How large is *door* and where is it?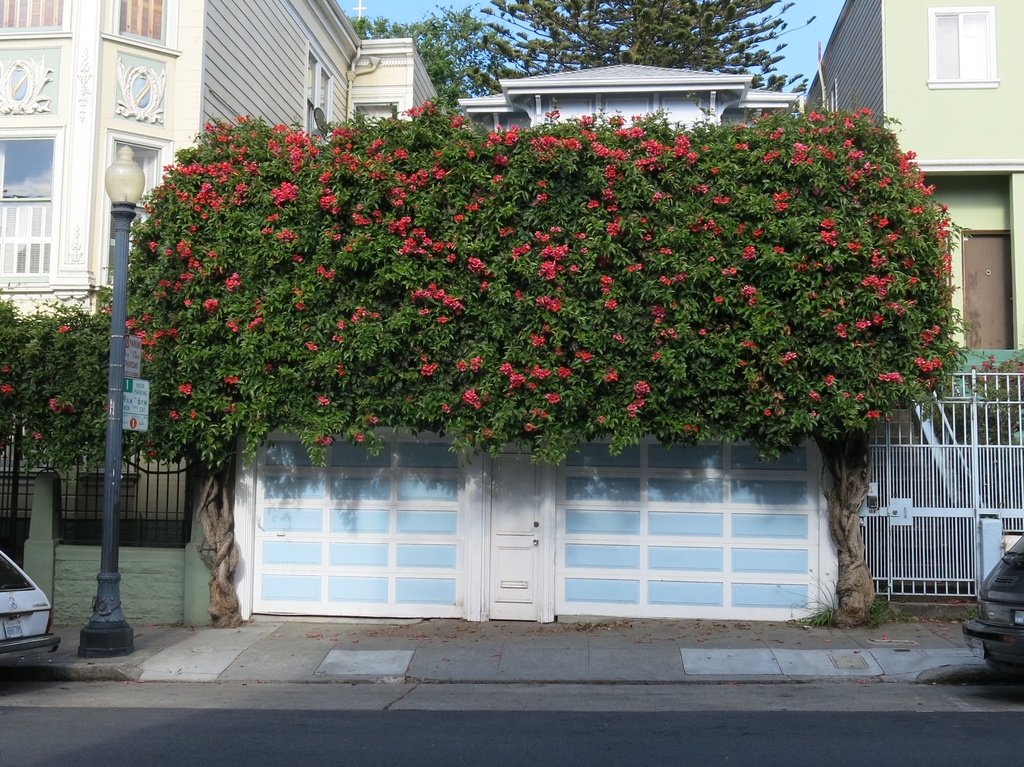
Bounding box: [left=956, top=229, right=1016, bottom=411].
